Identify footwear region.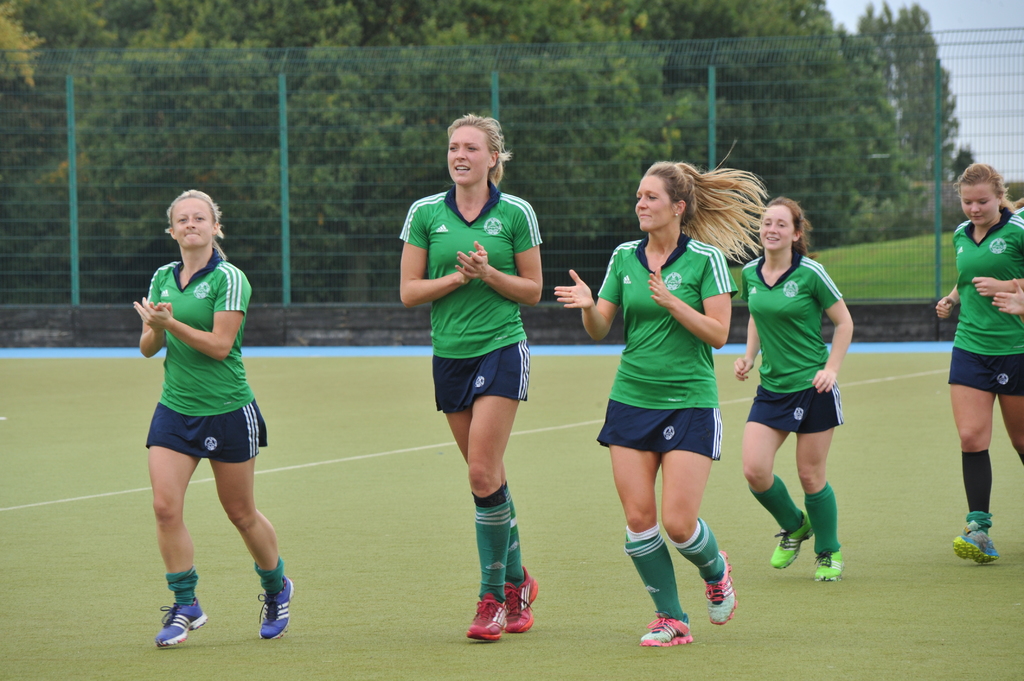
Region: {"x1": 703, "y1": 546, "x2": 737, "y2": 625}.
